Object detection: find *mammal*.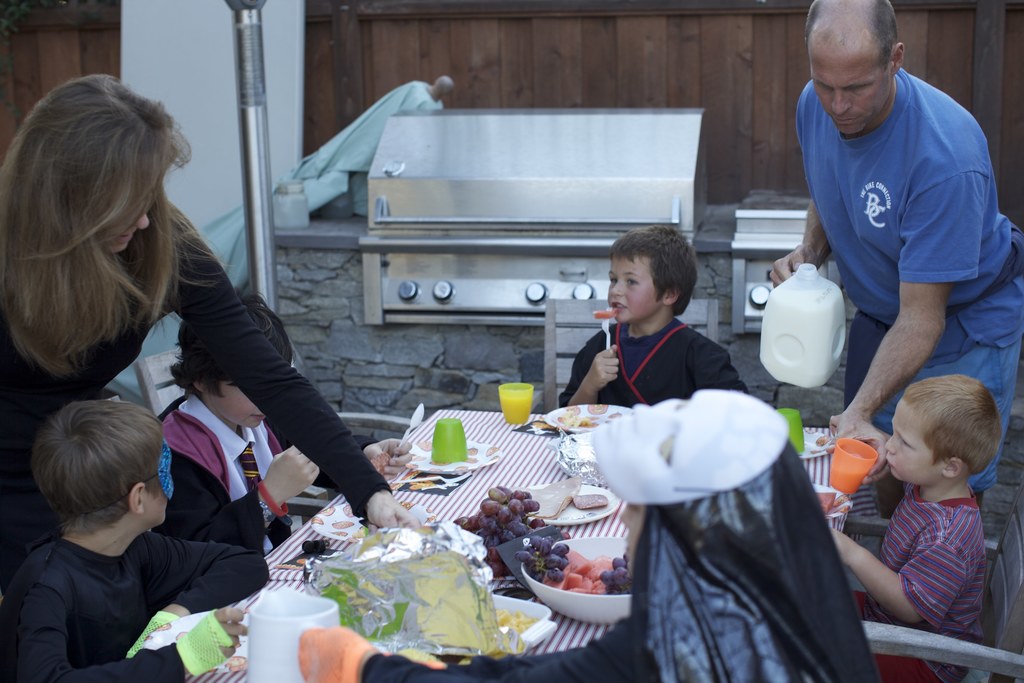
pyautogui.locateOnScreen(0, 399, 273, 682).
